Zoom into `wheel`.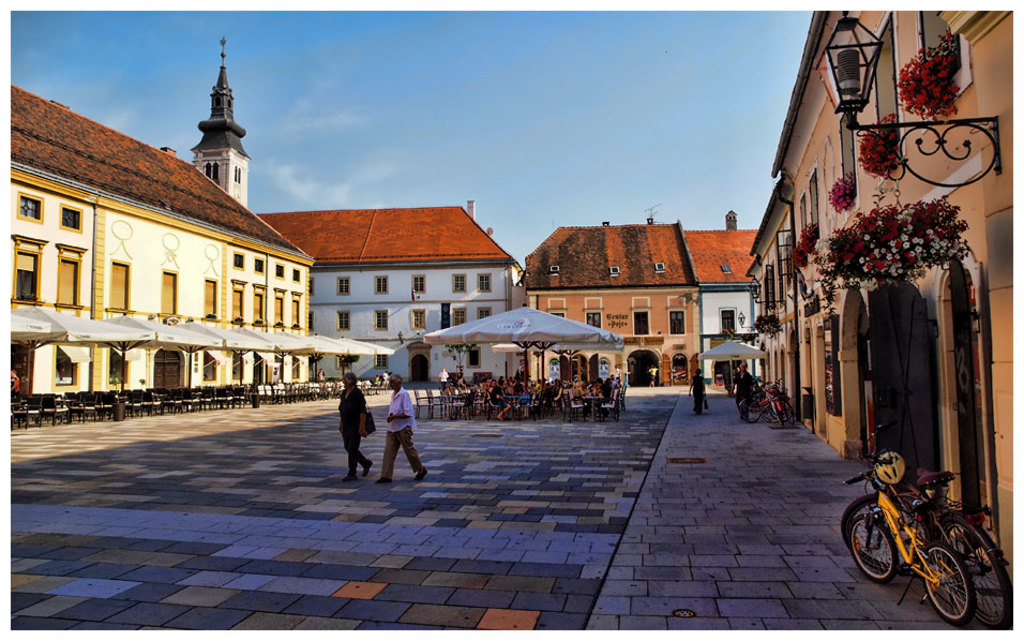
Zoom target: [left=738, top=399, right=759, bottom=422].
